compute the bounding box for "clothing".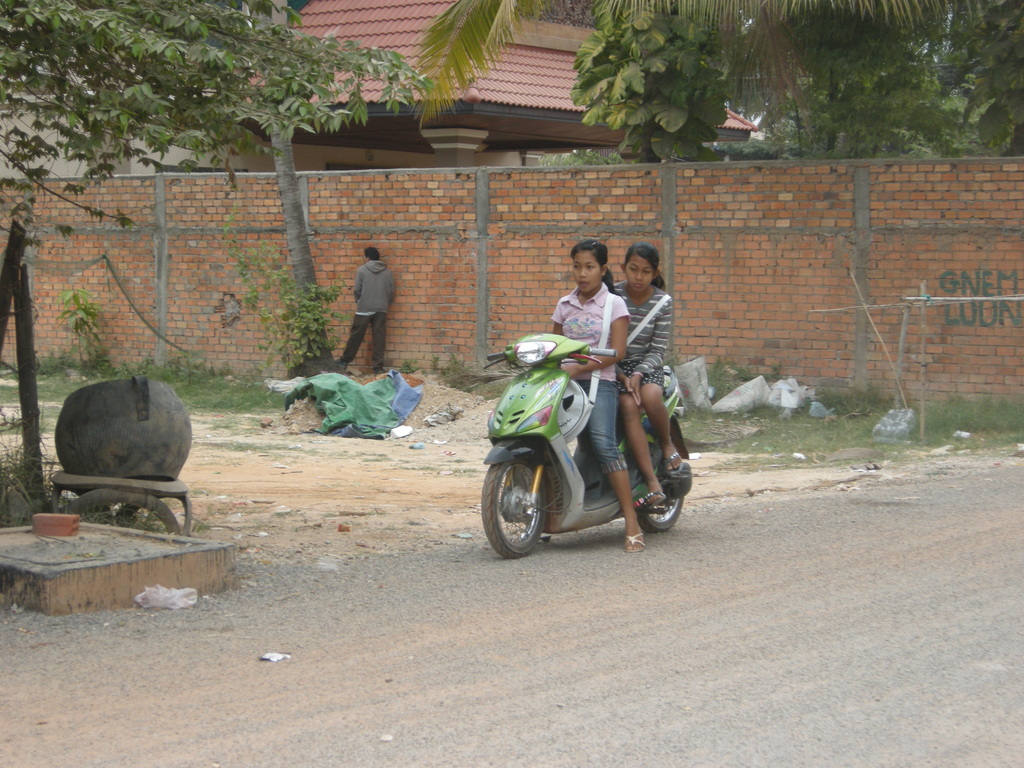
locate(338, 256, 394, 368).
